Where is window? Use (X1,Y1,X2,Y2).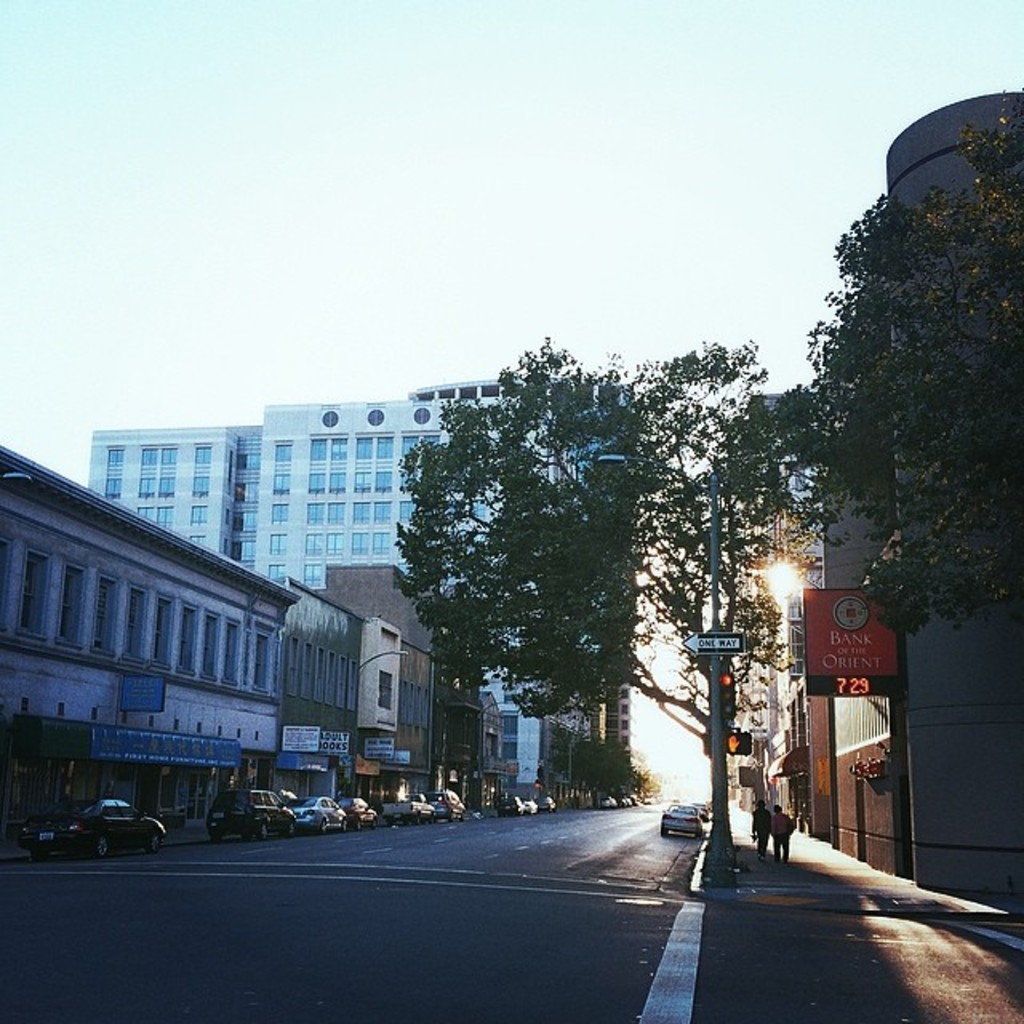
(176,606,198,672).
